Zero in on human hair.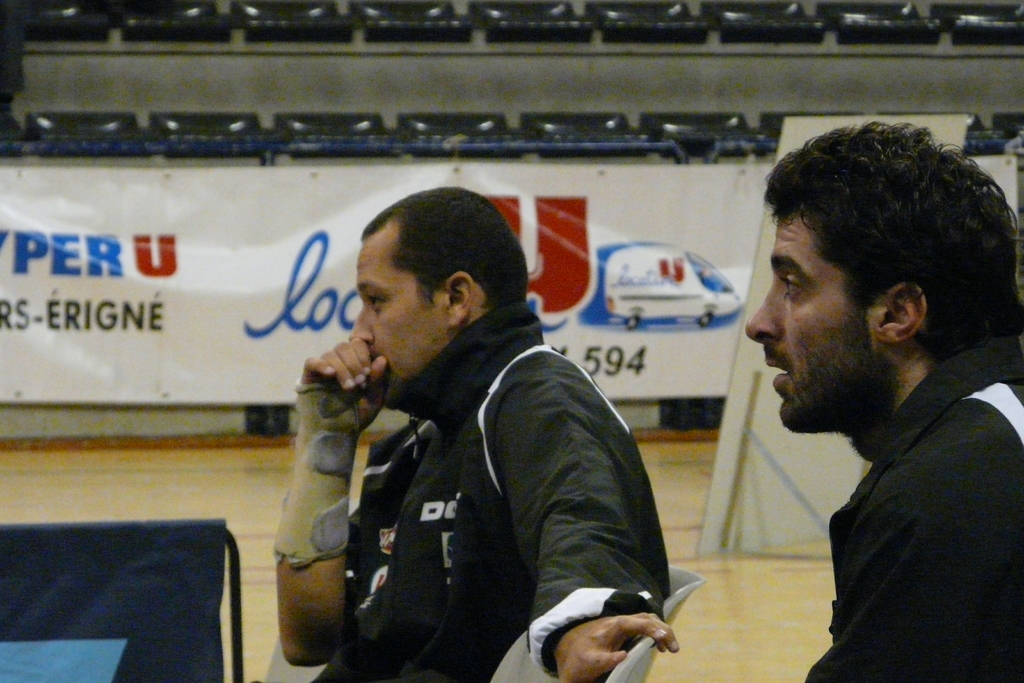
Zeroed in: <region>760, 119, 1023, 360</region>.
